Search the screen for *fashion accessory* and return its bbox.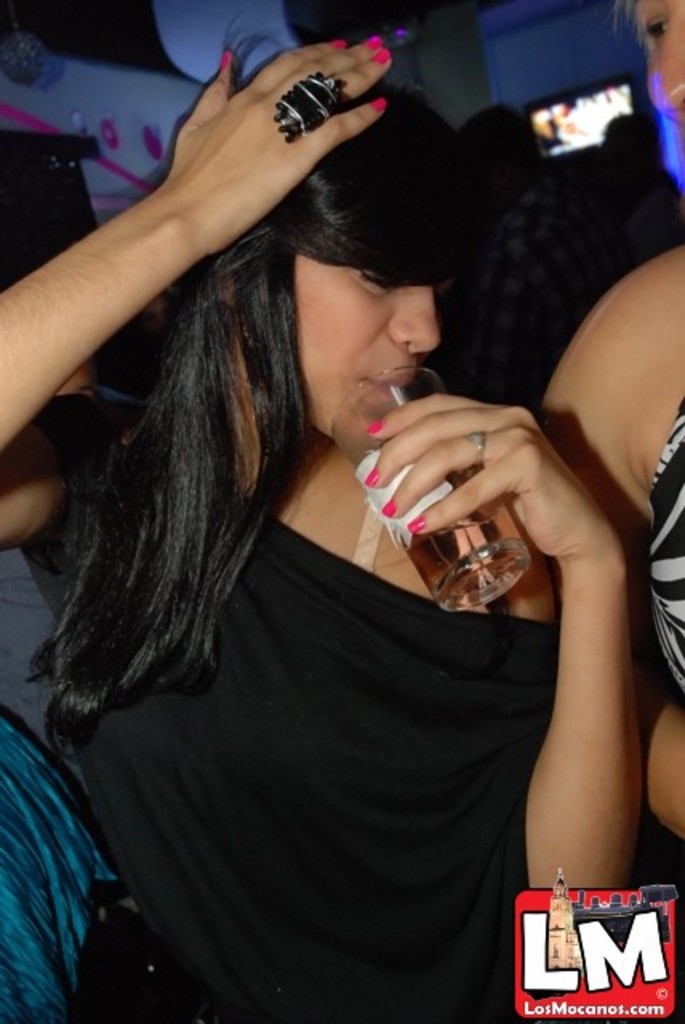
Found: 458,426,498,466.
